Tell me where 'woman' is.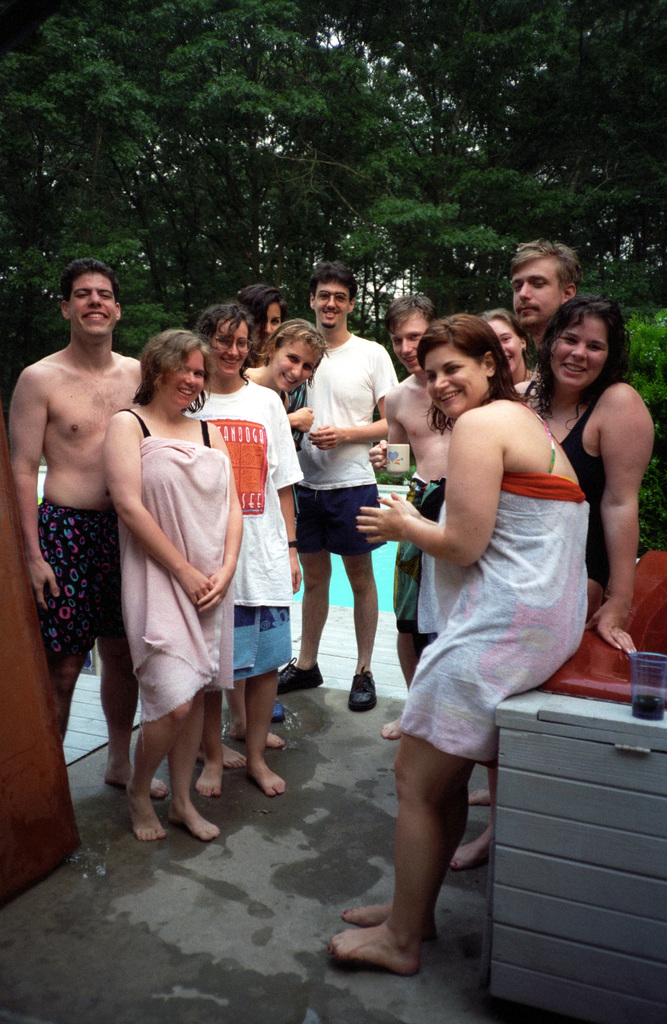
'woman' is at locate(226, 319, 327, 772).
